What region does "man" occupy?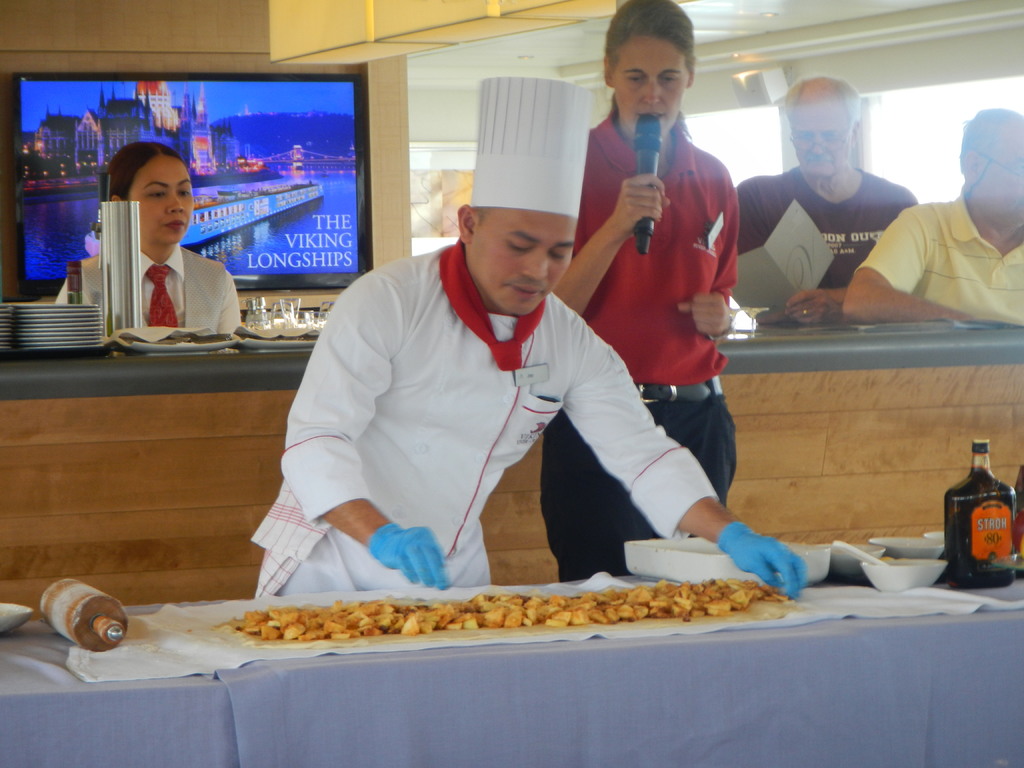
detection(541, 0, 742, 578).
